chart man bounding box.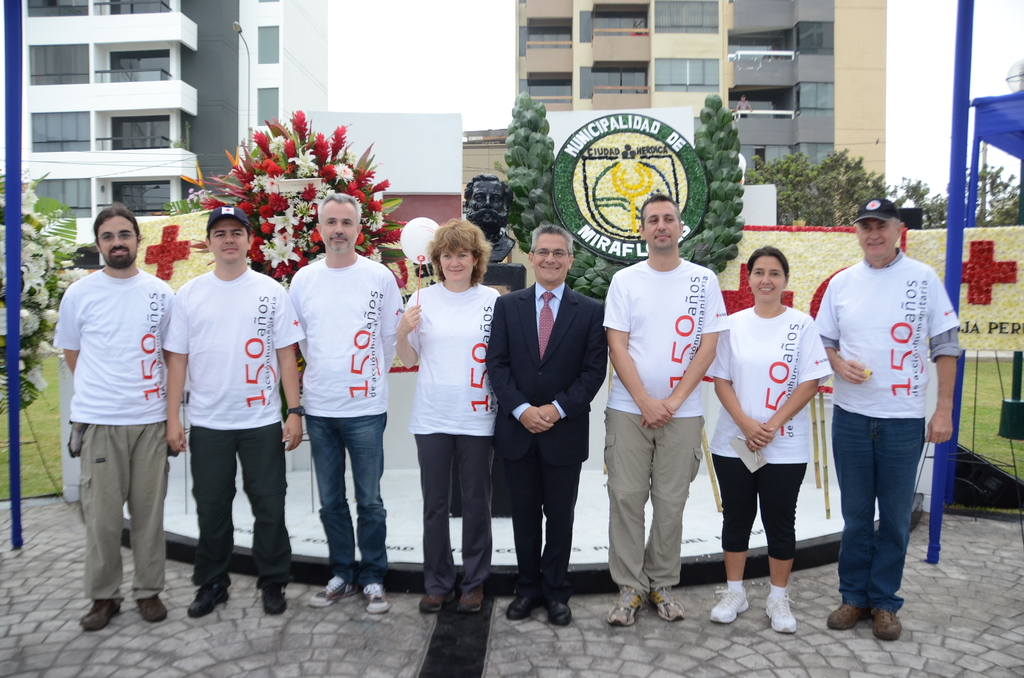
Charted: {"x1": 811, "y1": 197, "x2": 967, "y2": 646}.
